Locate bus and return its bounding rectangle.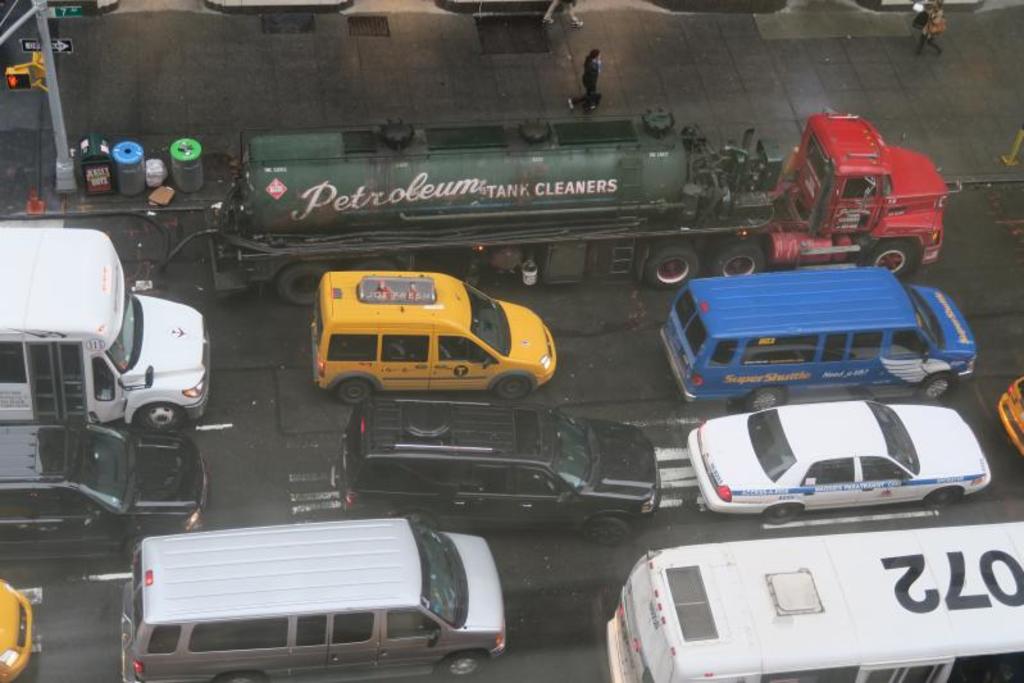
BBox(119, 519, 505, 682).
